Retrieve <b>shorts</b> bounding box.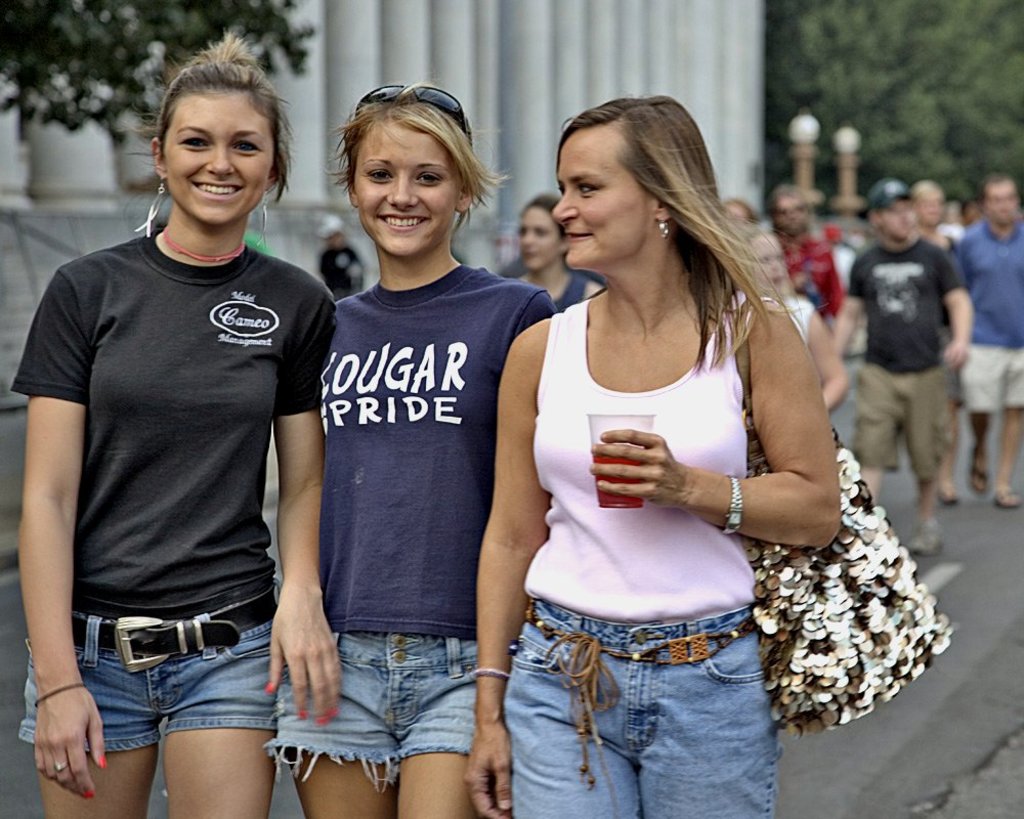
Bounding box: [x1=263, y1=633, x2=477, y2=795].
